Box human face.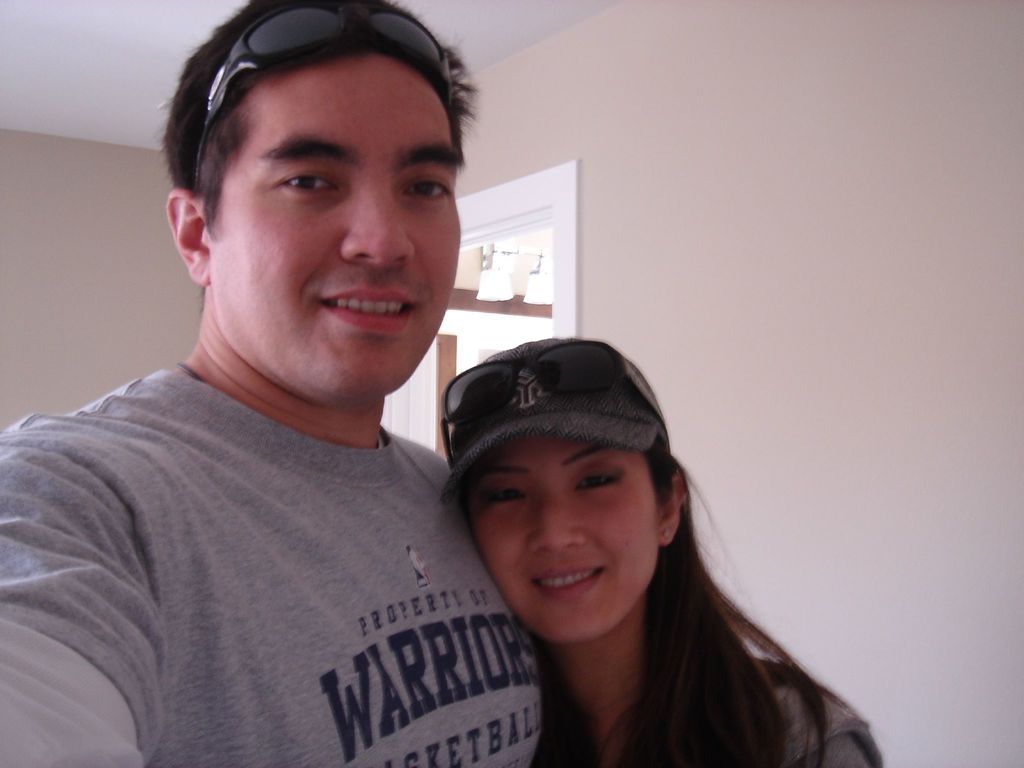
<bbox>212, 53, 461, 404</bbox>.
